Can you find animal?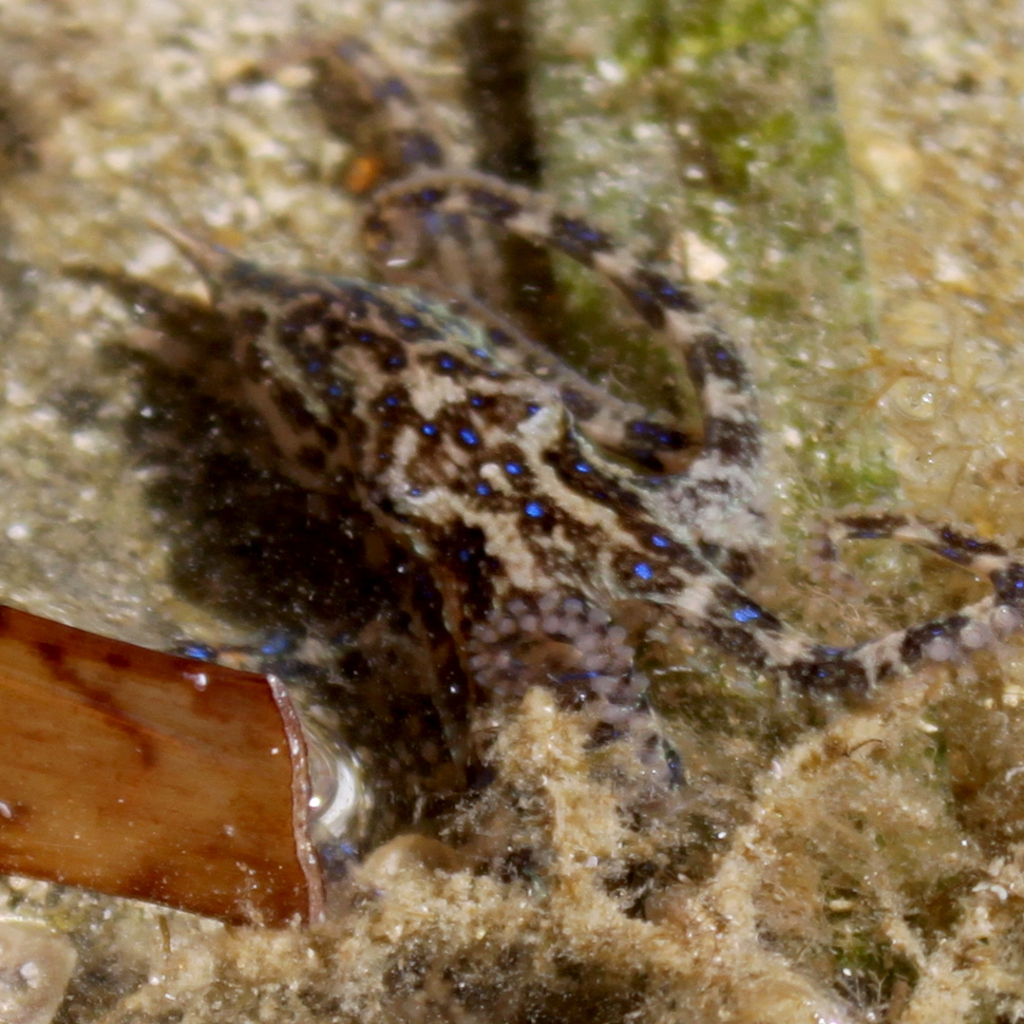
Yes, bounding box: bbox(111, 33, 1023, 921).
